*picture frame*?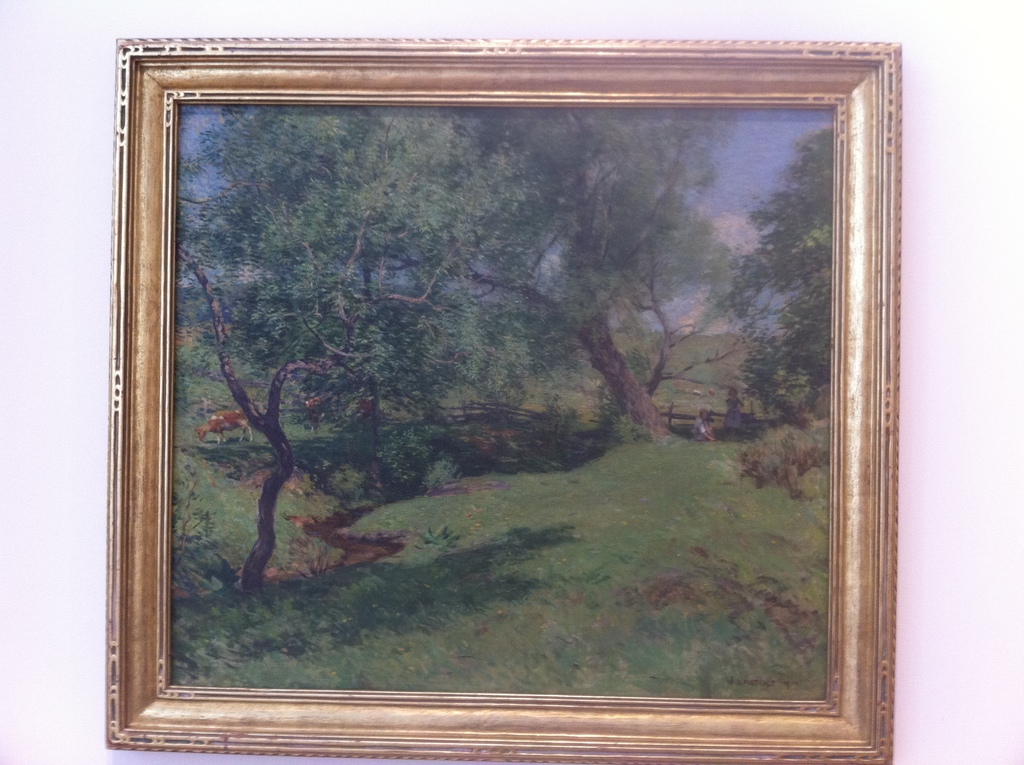
box=[111, 31, 898, 764]
